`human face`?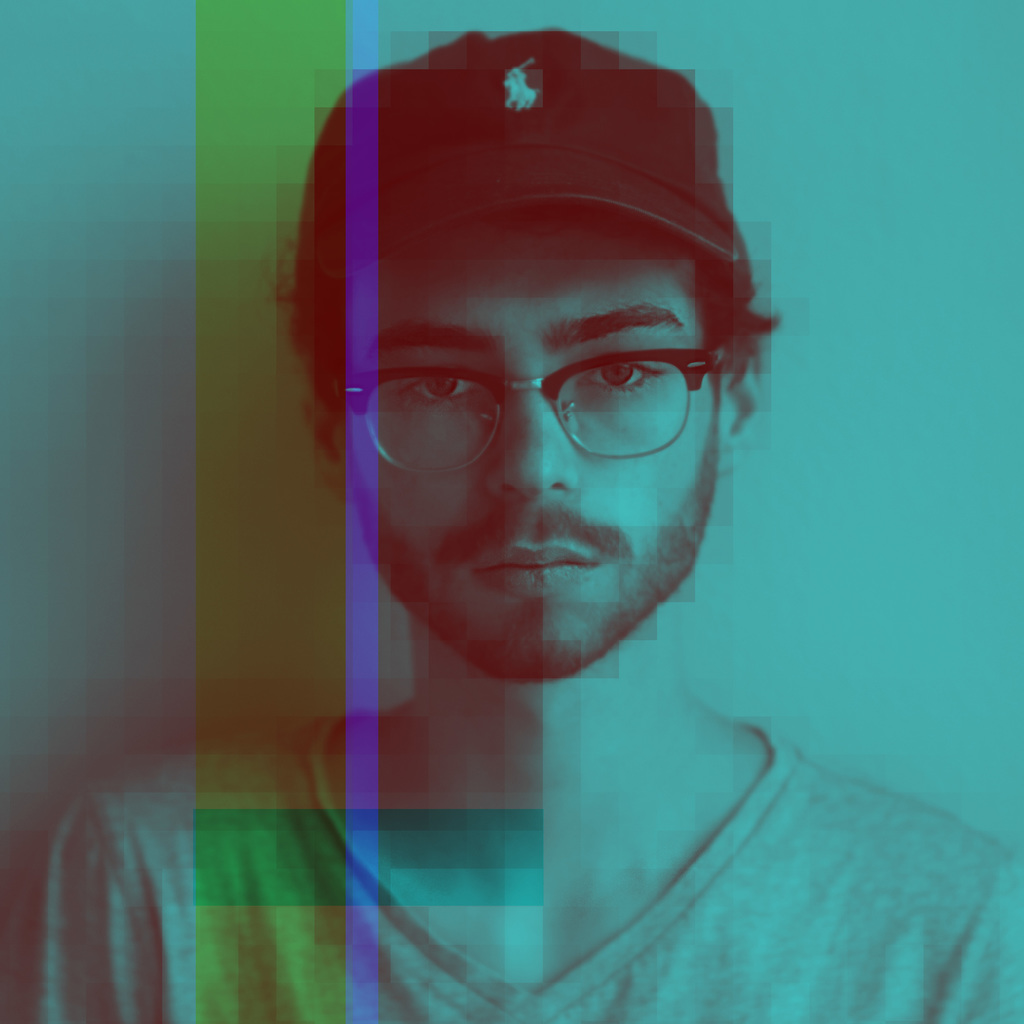
rect(355, 217, 723, 687)
